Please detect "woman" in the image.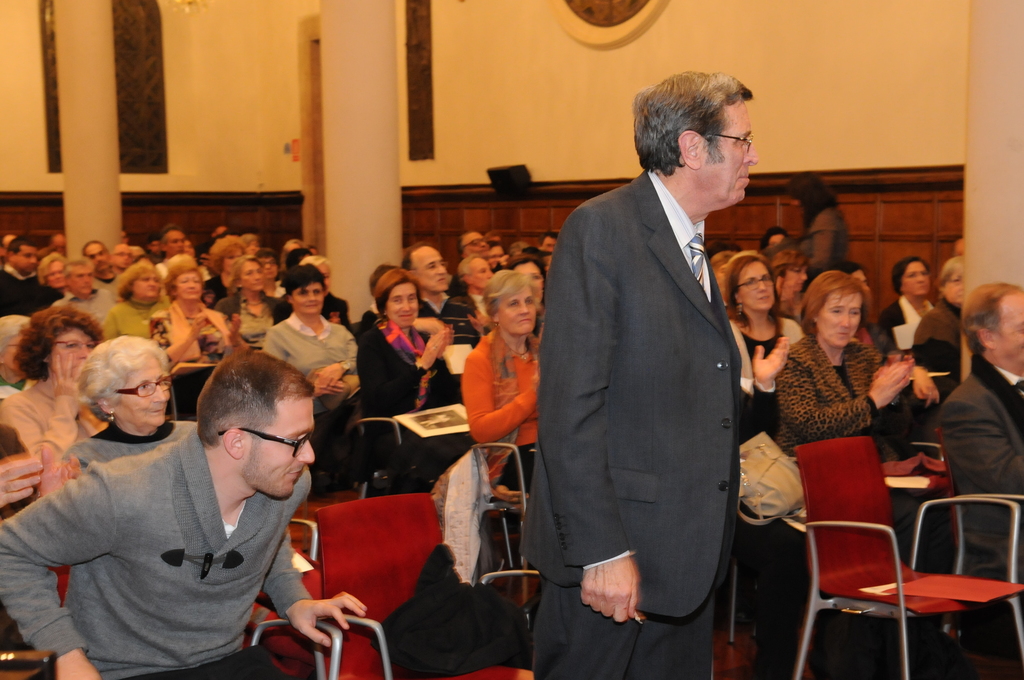
<bbox>348, 268, 447, 471</bbox>.
